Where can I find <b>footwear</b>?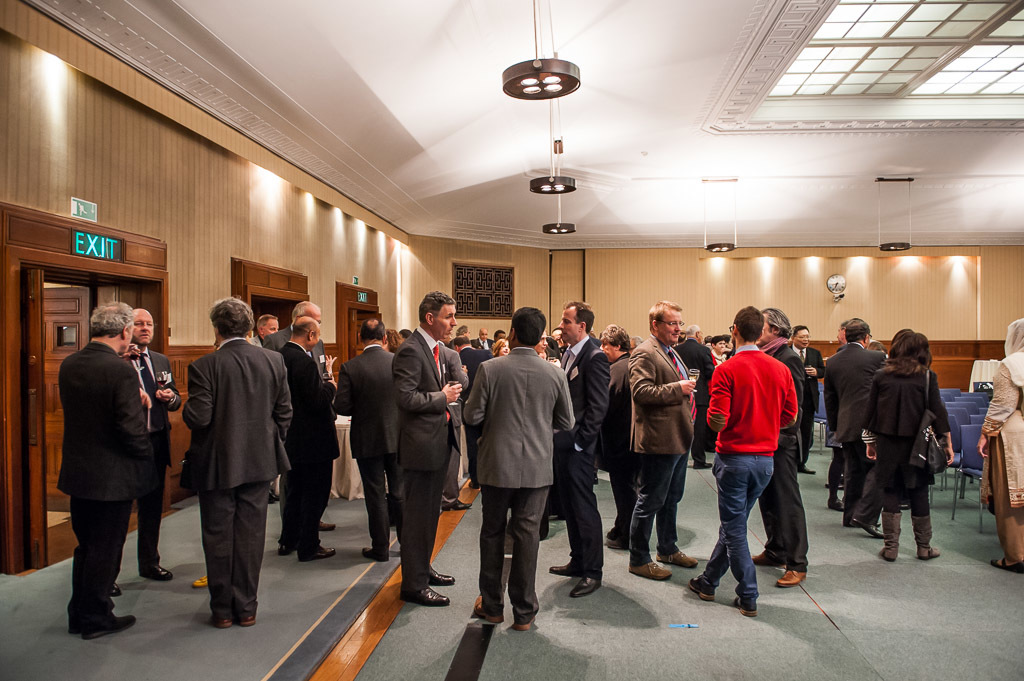
You can find it at detection(474, 595, 507, 628).
